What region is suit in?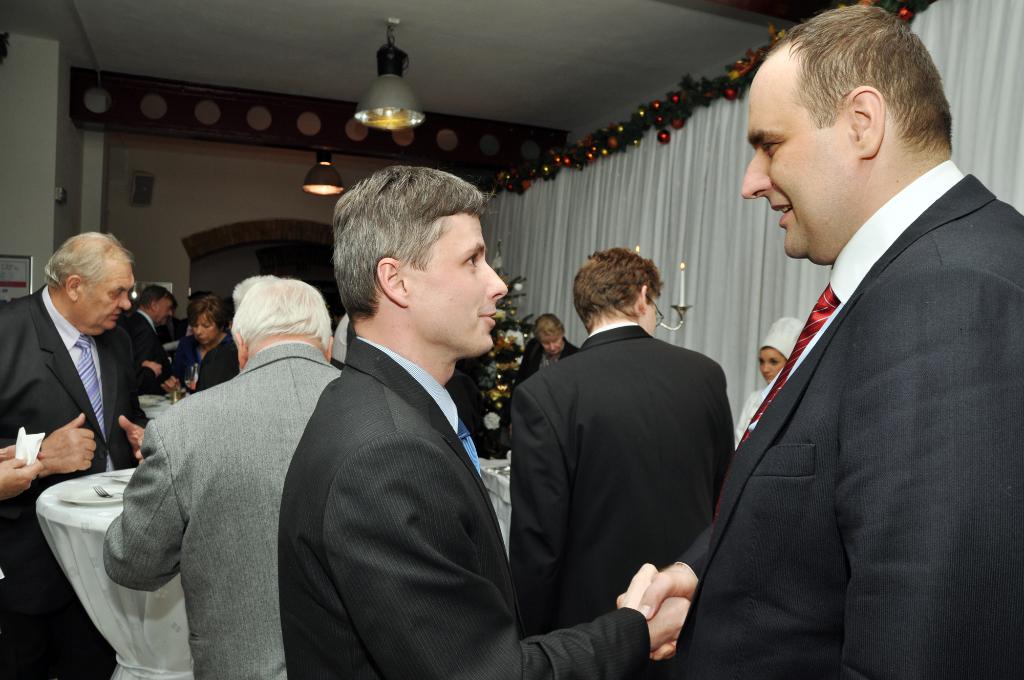
[left=271, top=329, right=655, bottom=679].
